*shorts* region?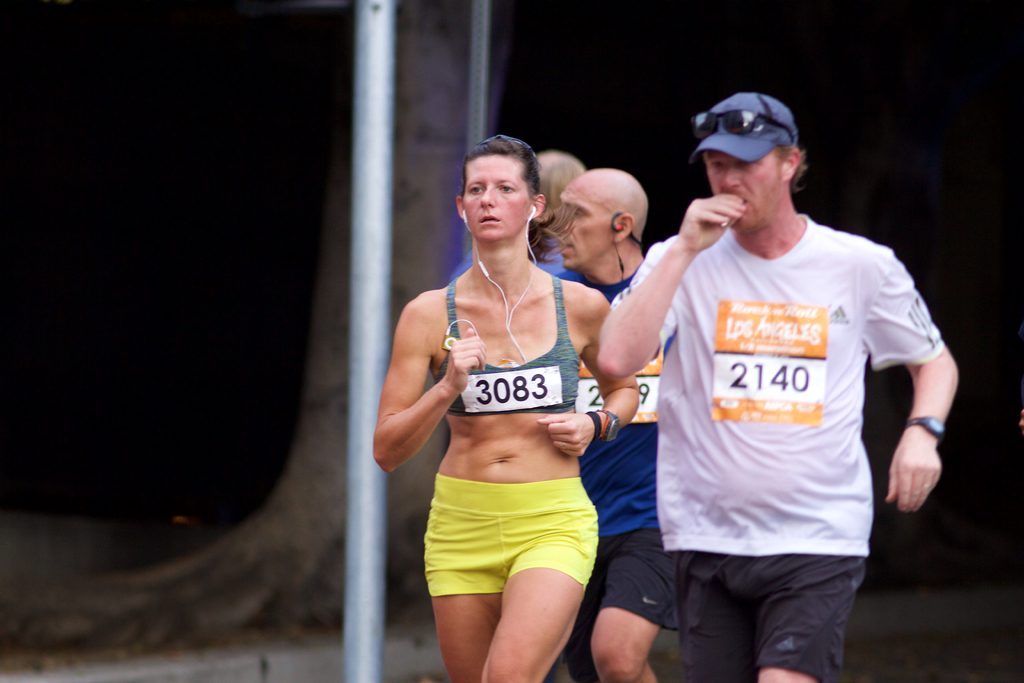
bbox=[682, 555, 866, 682]
